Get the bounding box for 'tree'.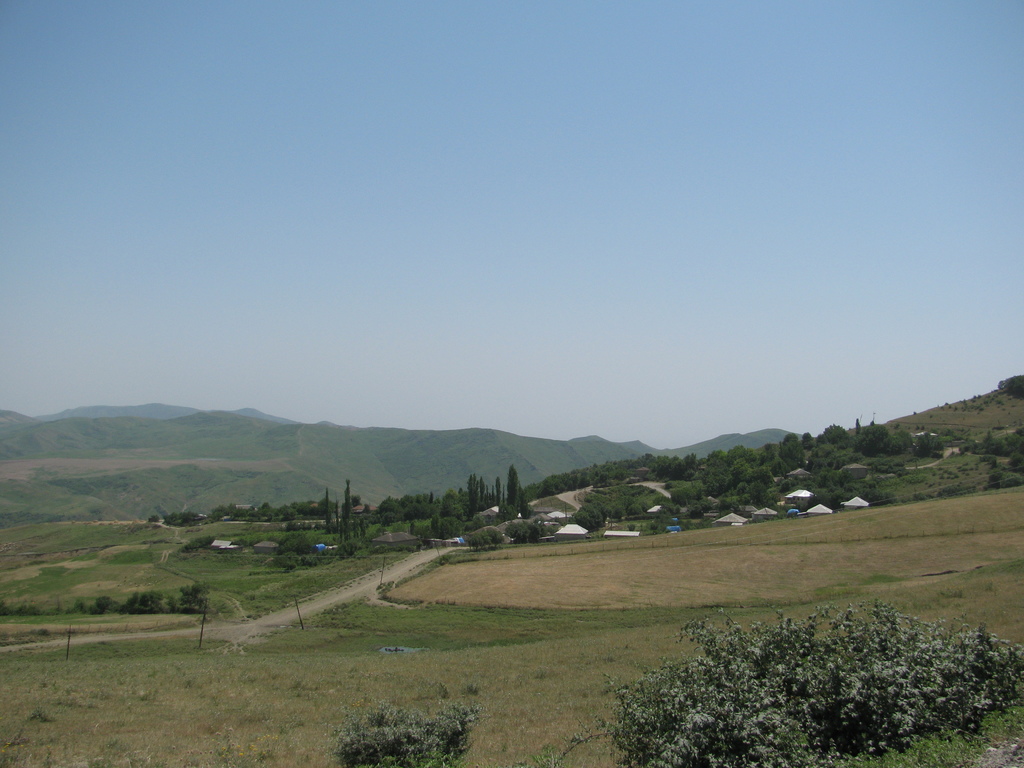
bbox=[854, 422, 887, 454].
